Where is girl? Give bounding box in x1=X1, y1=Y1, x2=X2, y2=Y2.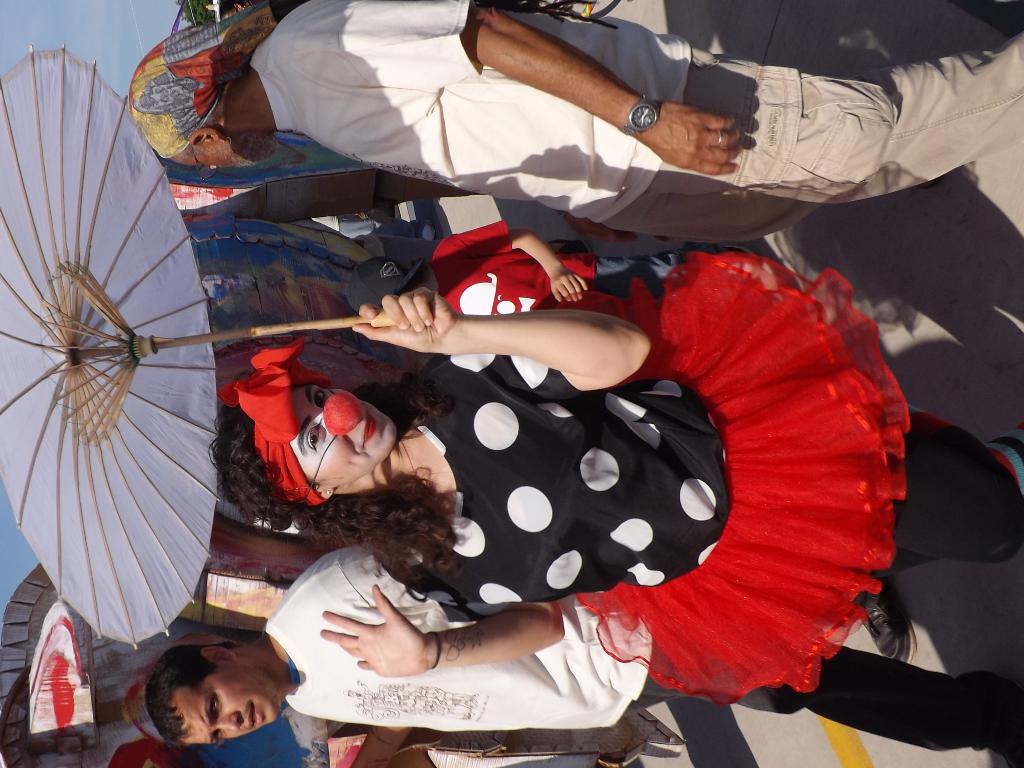
x1=223, y1=240, x2=1023, y2=707.
